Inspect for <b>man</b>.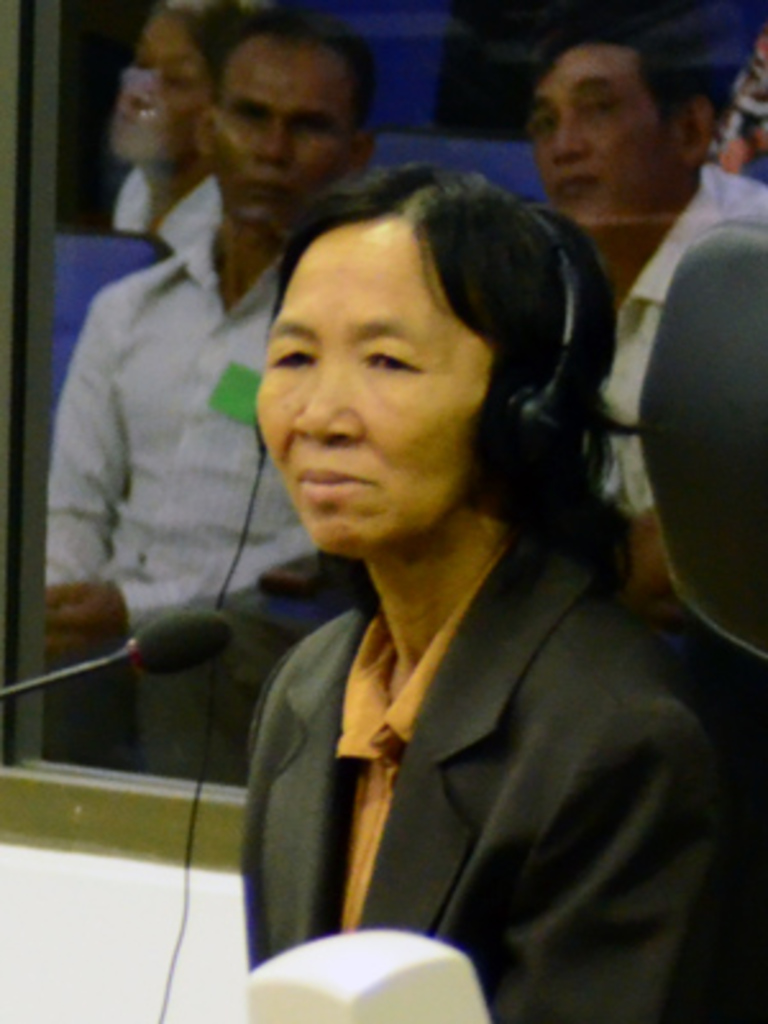
Inspection: locate(522, 15, 765, 607).
